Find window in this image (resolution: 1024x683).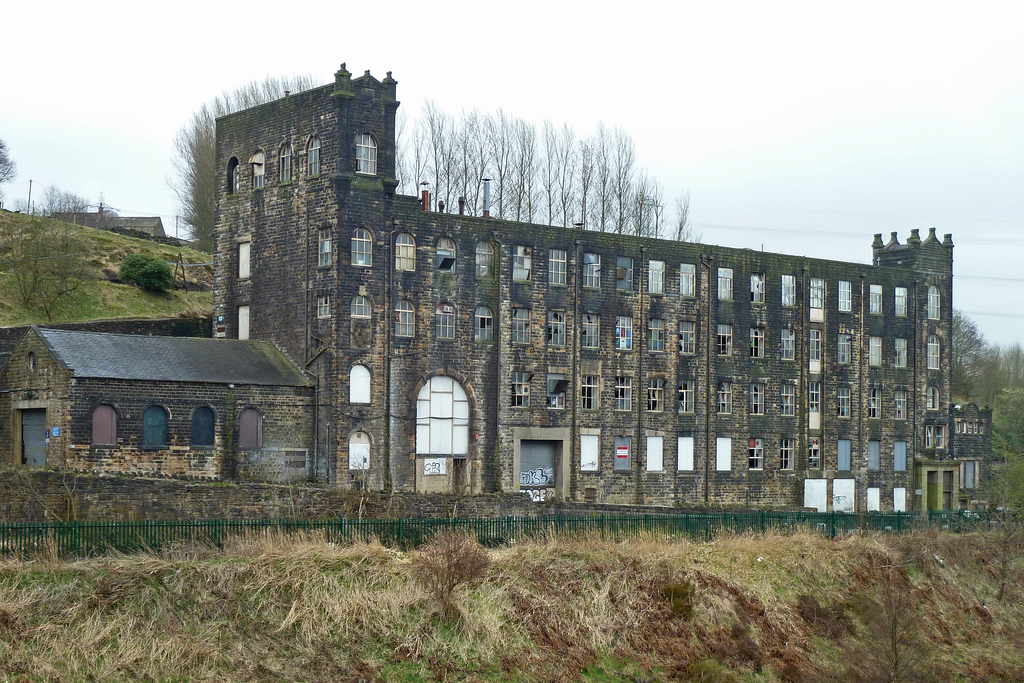
[left=511, top=304, right=535, bottom=353].
